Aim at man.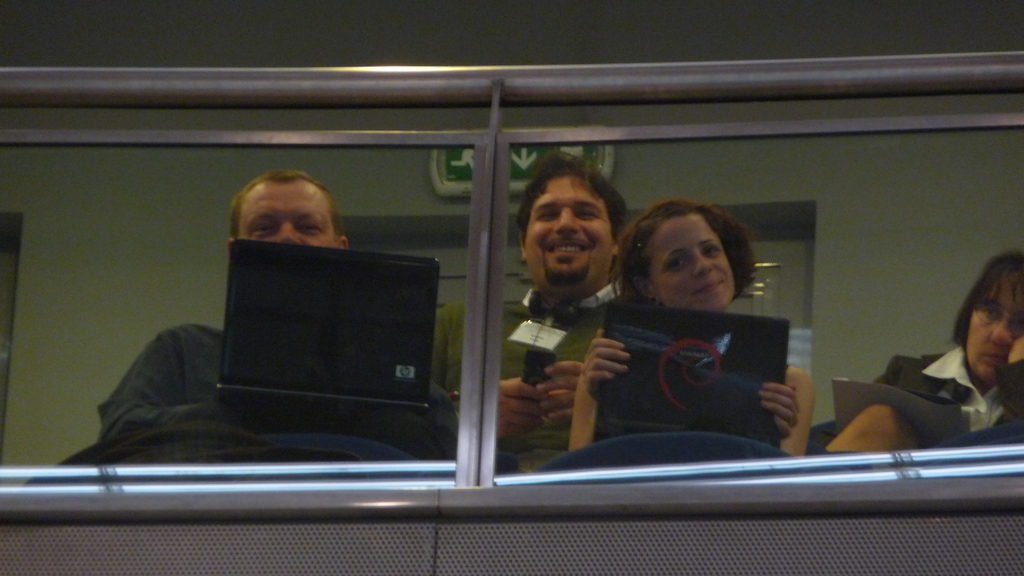
Aimed at left=431, top=147, right=627, bottom=475.
